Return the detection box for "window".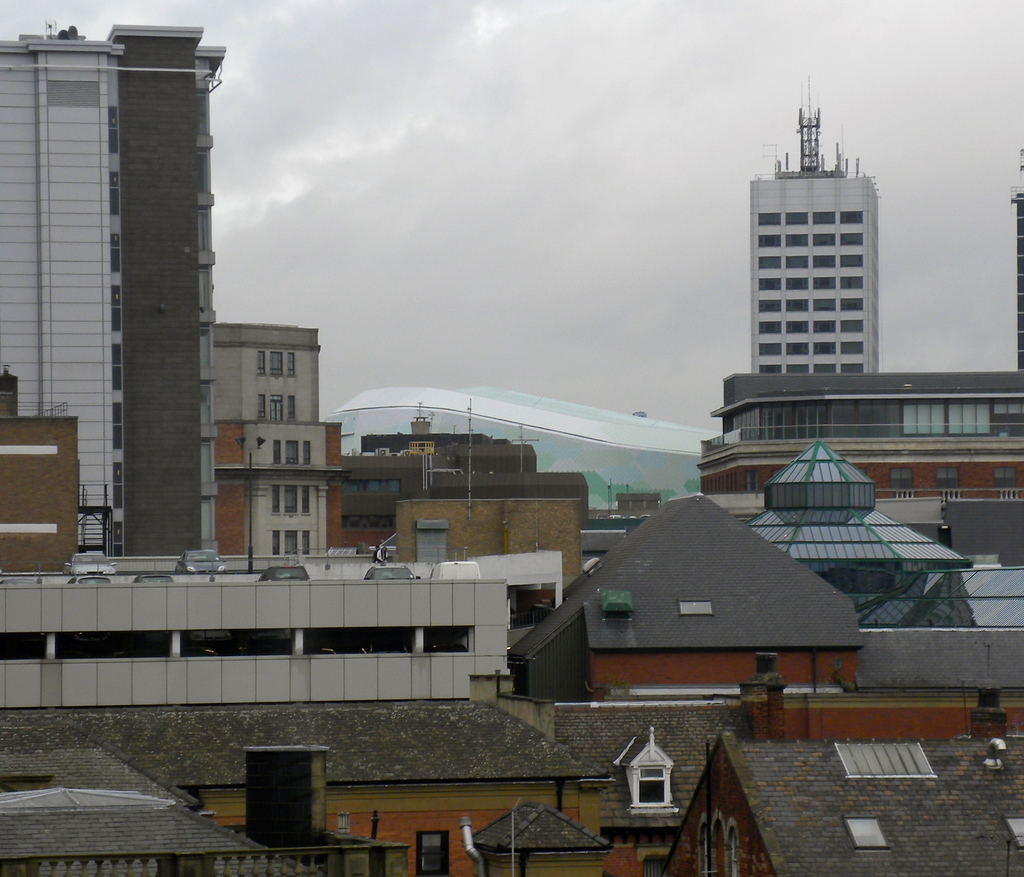
left=785, top=342, right=811, bottom=358.
